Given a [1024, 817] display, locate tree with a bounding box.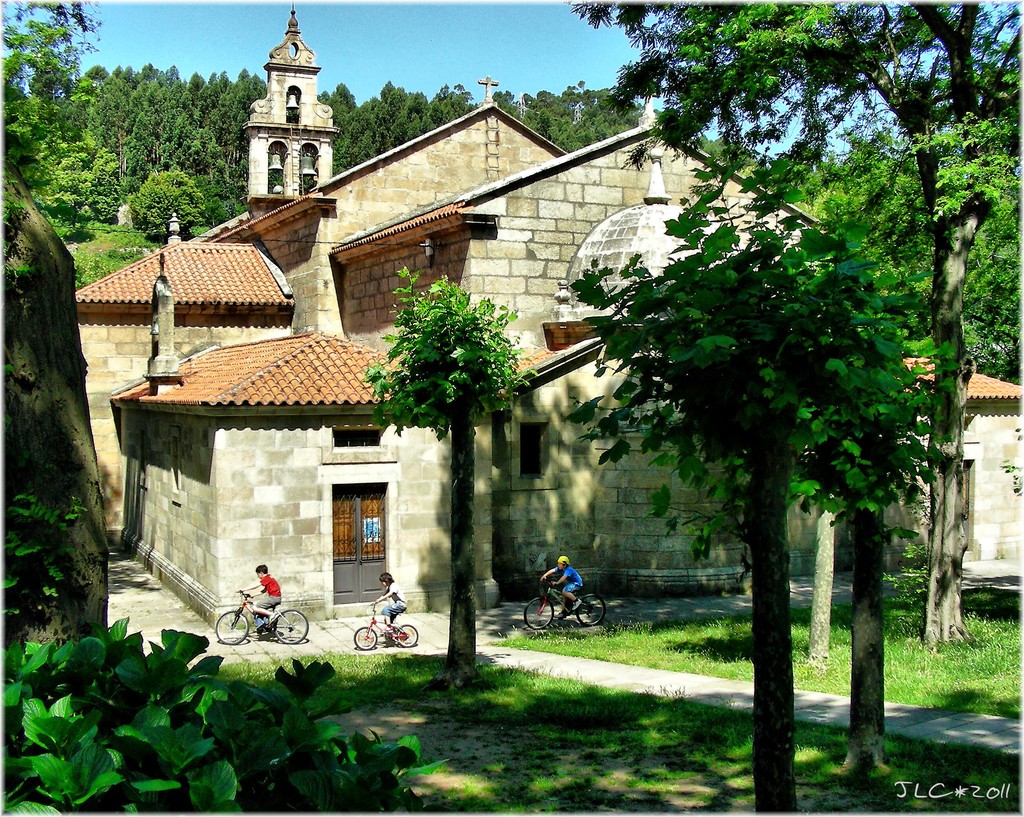
Located: box(0, 0, 447, 816).
